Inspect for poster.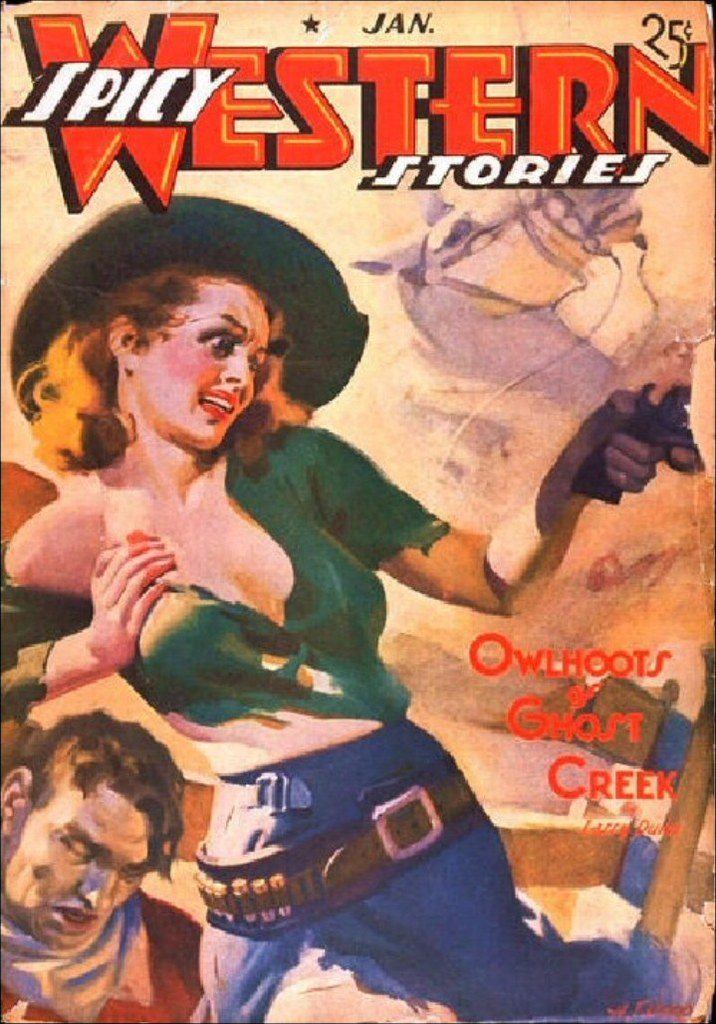
Inspection: <bbox>0, 0, 715, 1017</bbox>.
